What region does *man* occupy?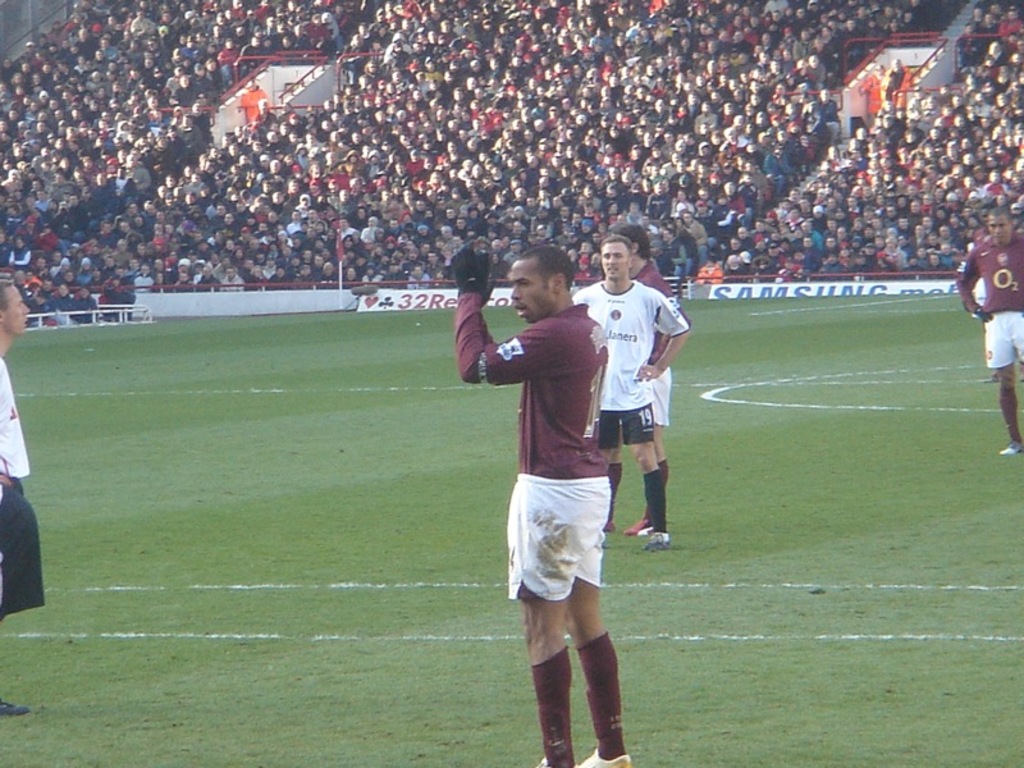
crop(477, 239, 658, 716).
